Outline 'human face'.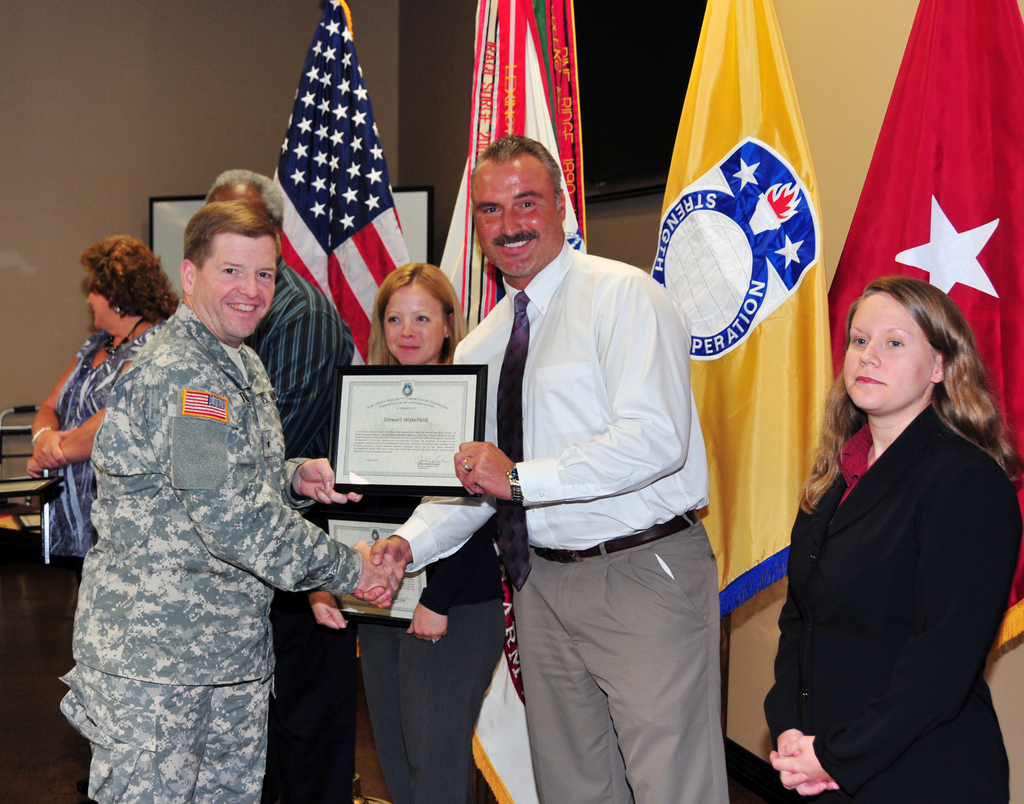
Outline: 84 277 113 325.
